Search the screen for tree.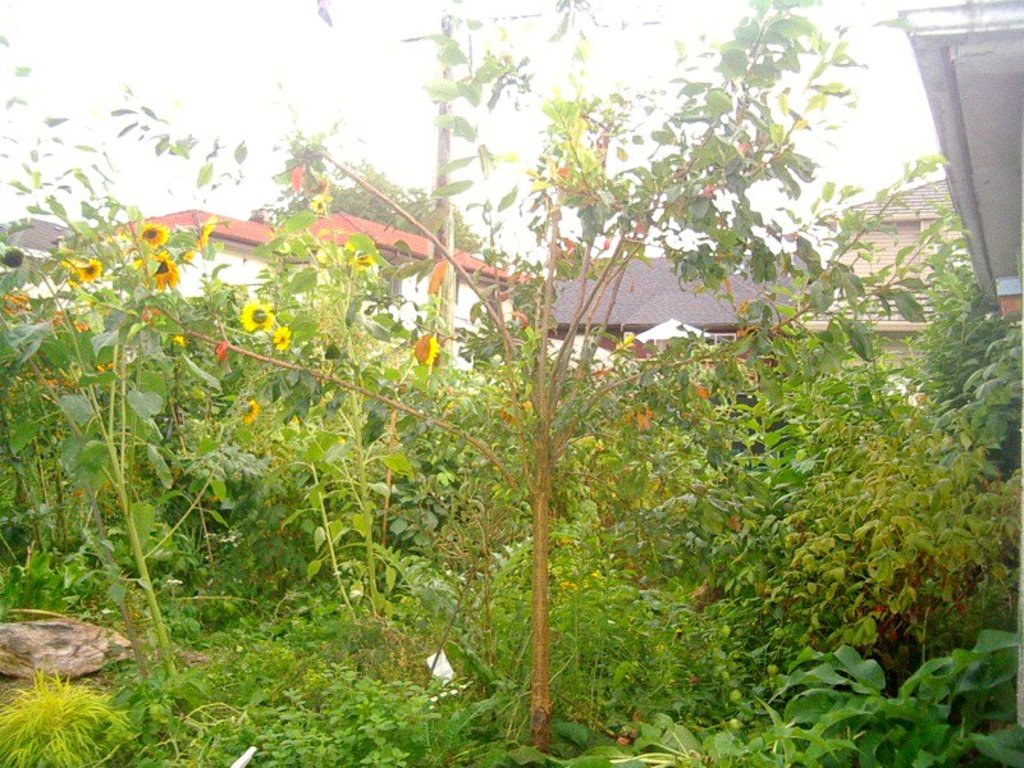
Found at x1=278 y1=0 x2=923 y2=767.
